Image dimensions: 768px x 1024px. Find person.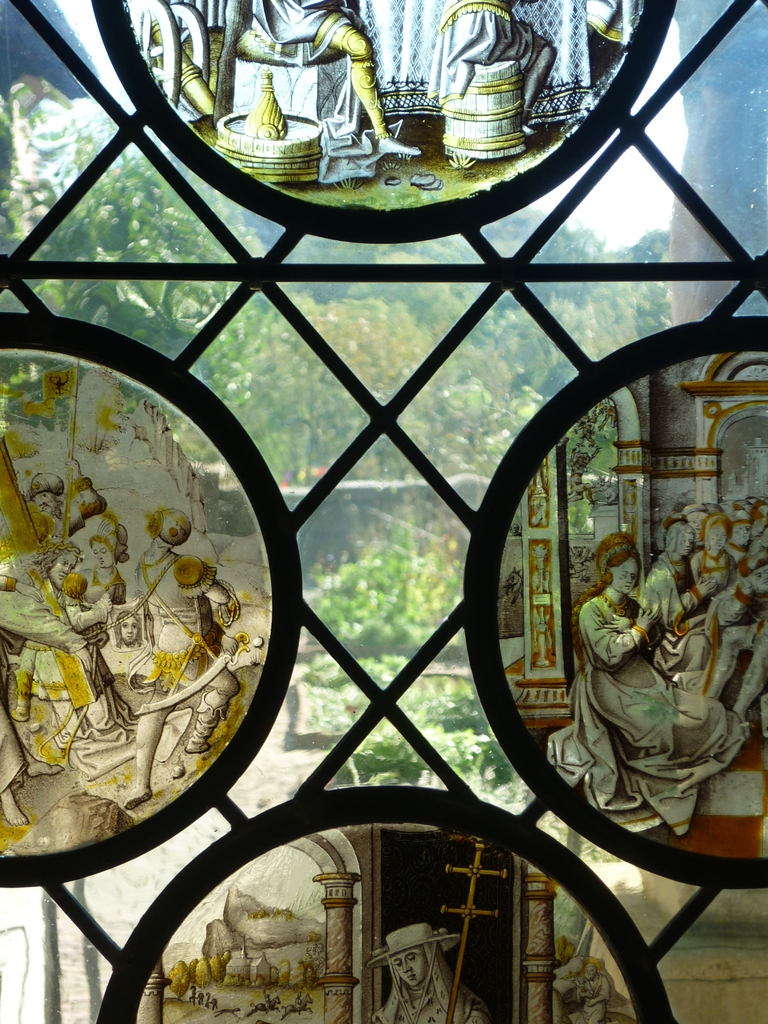
581:531:734:867.
